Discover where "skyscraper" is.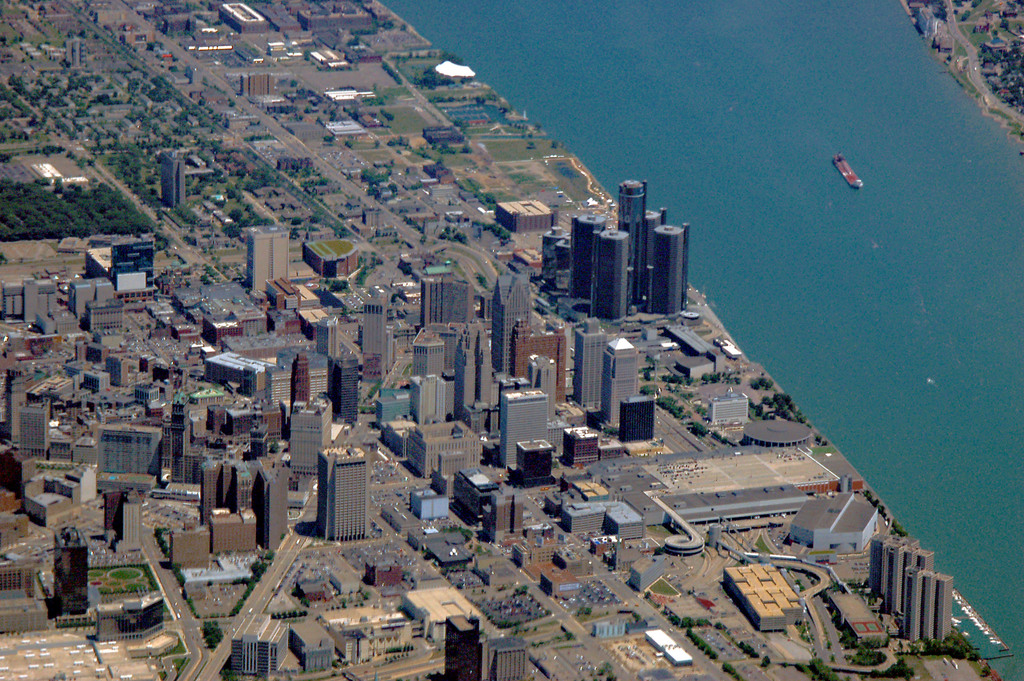
Discovered at <box>652,222,687,318</box>.
